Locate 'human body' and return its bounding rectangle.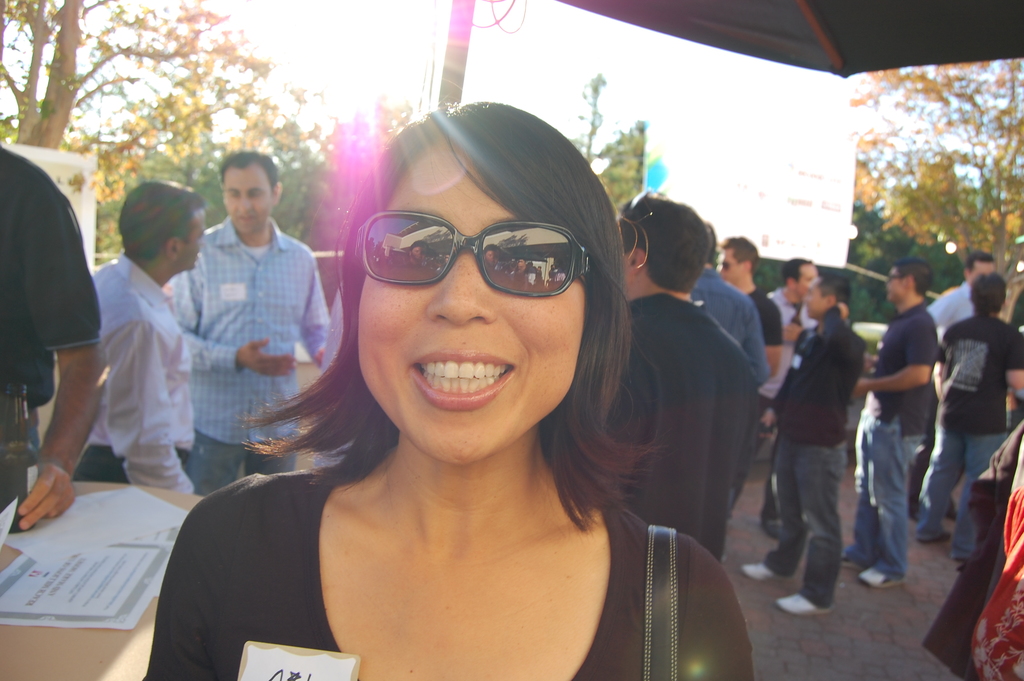
bbox(854, 255, 945, 593).
